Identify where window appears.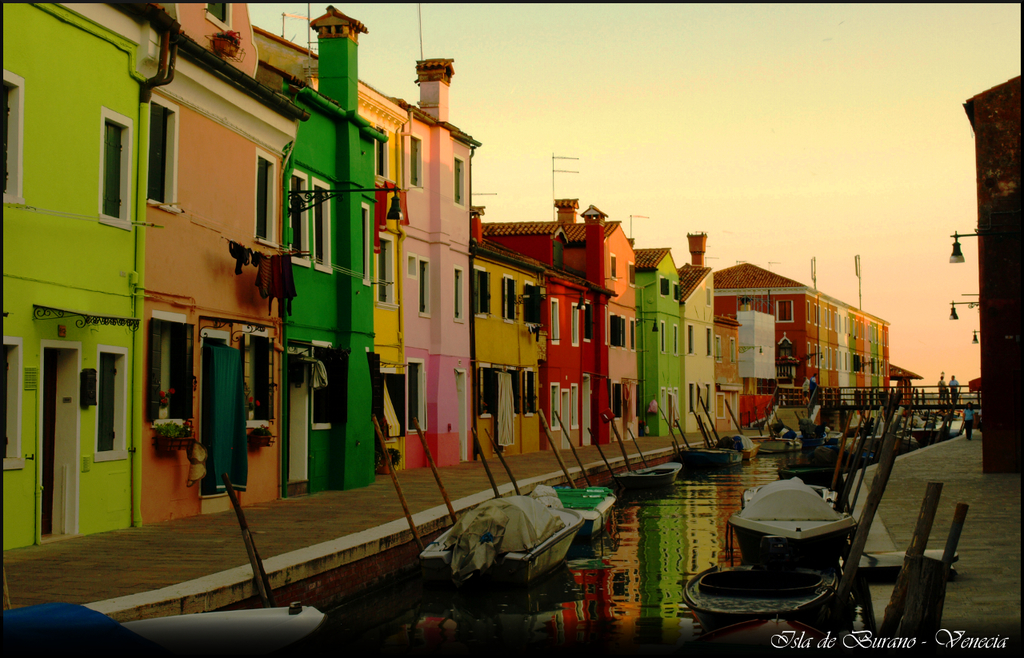
Appears at 419:253:438:318.
